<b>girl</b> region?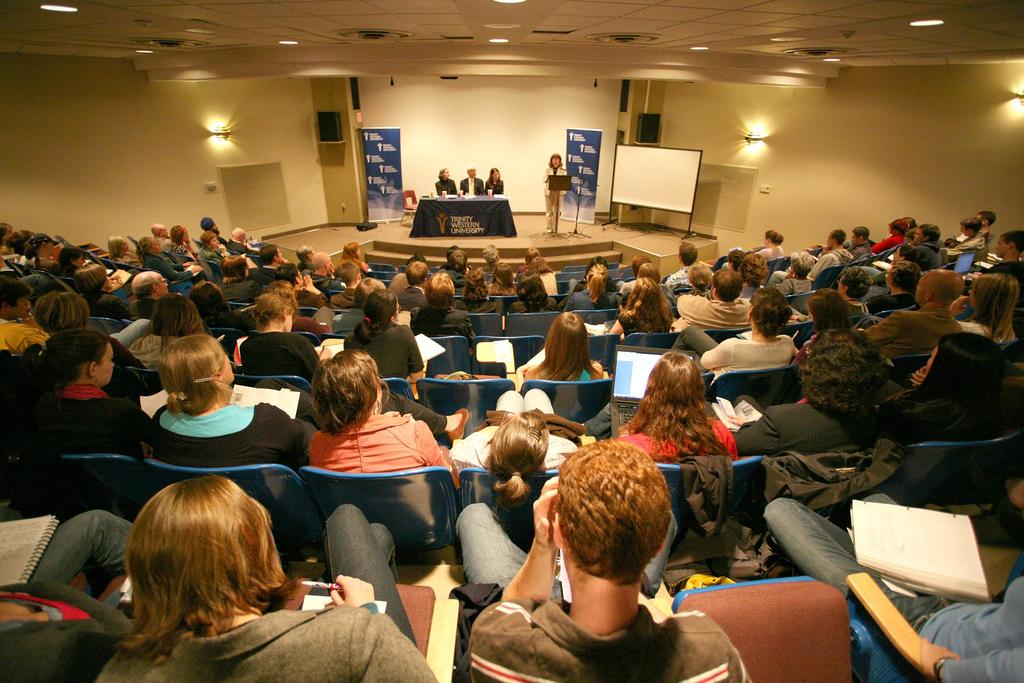
{"left": 415, "top": 273, "right": 479, "bottom": 339}
